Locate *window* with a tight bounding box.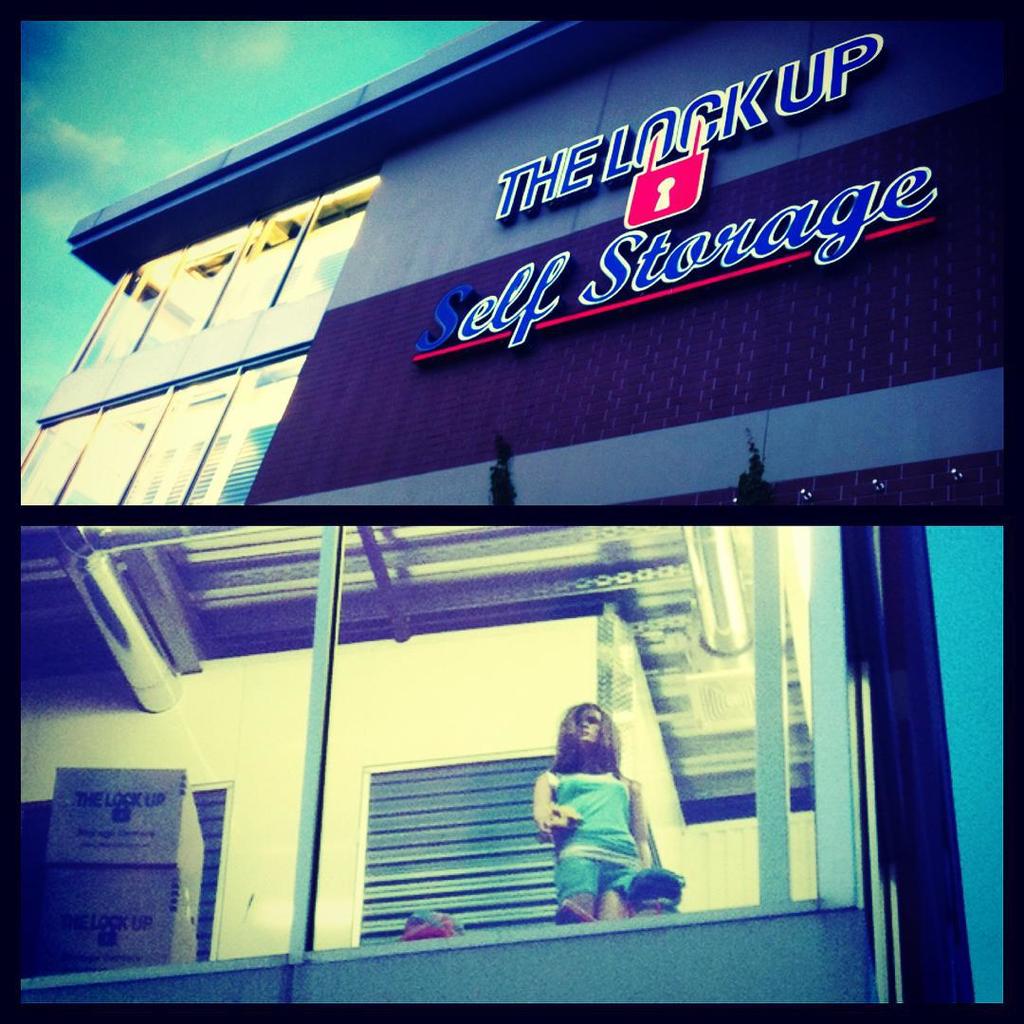
detection(14, 524, 855, 986).
